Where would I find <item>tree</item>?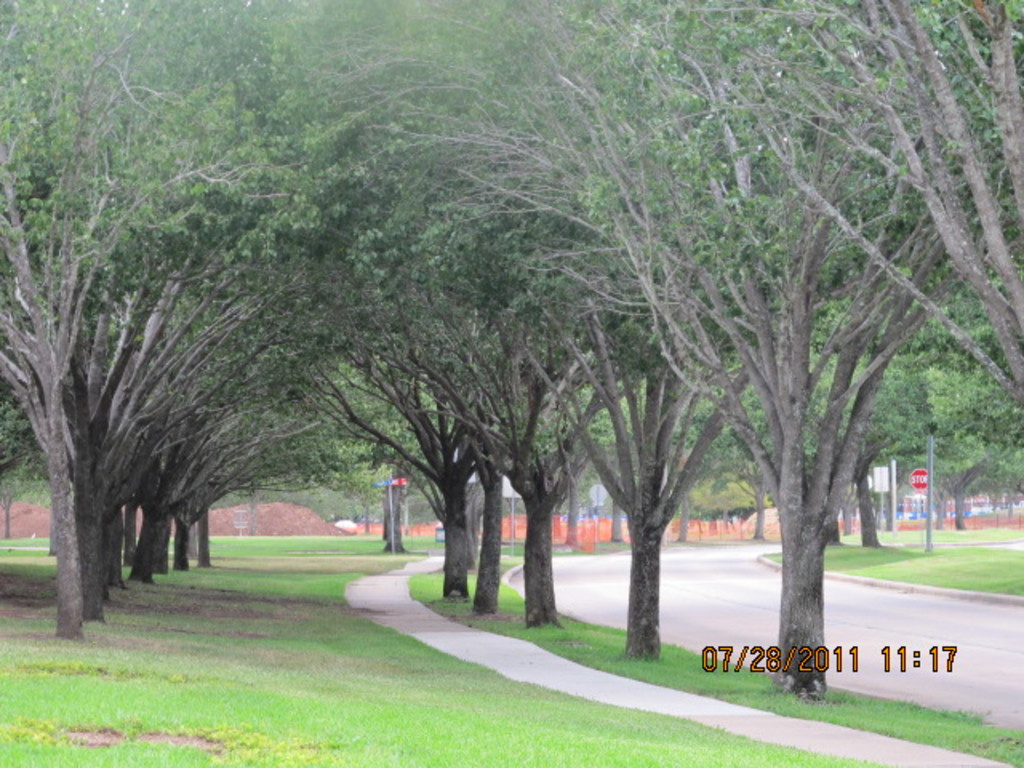
At x1=283, y1=0, x2=533, y2=590.
